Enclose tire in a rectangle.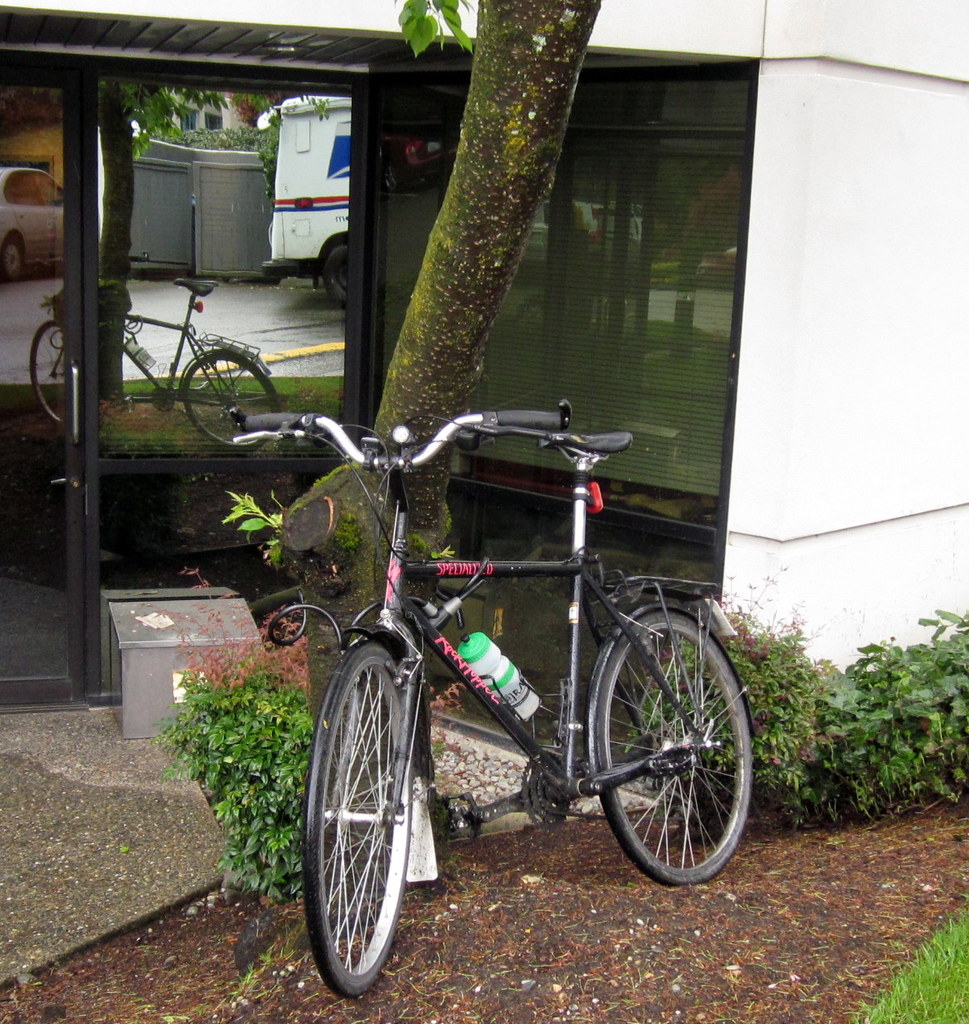
l=299, t=641, r=412, b=997.
